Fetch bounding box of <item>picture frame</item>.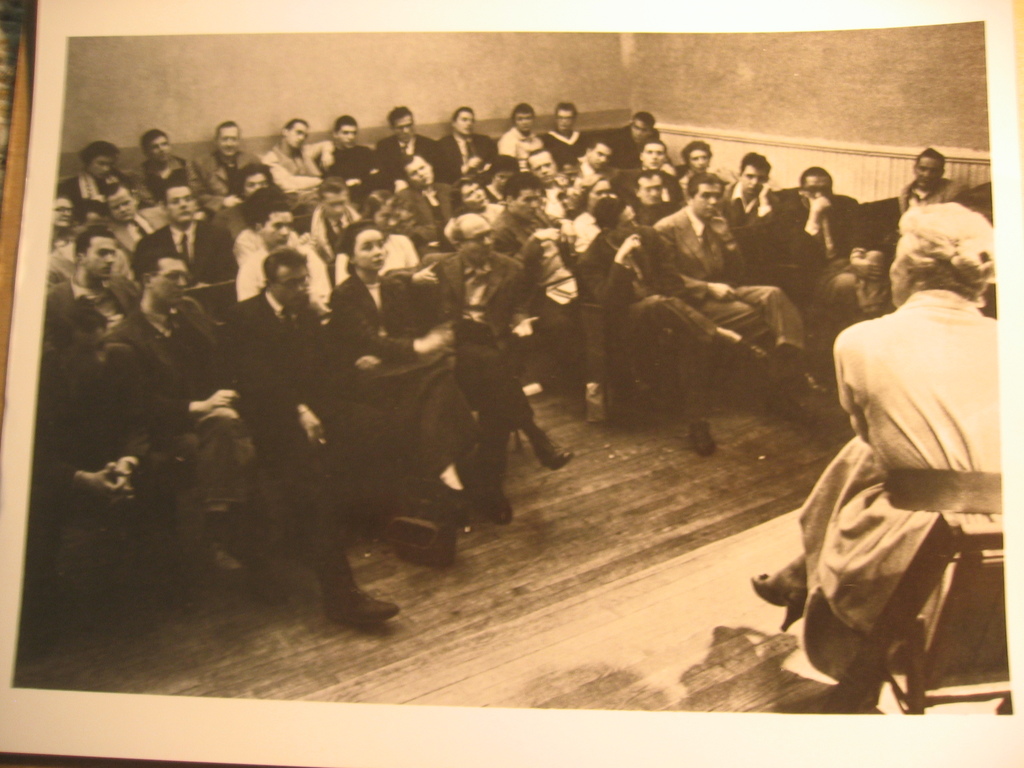
Bbox: [left=0, top=0, right=1023, bottom=767].
